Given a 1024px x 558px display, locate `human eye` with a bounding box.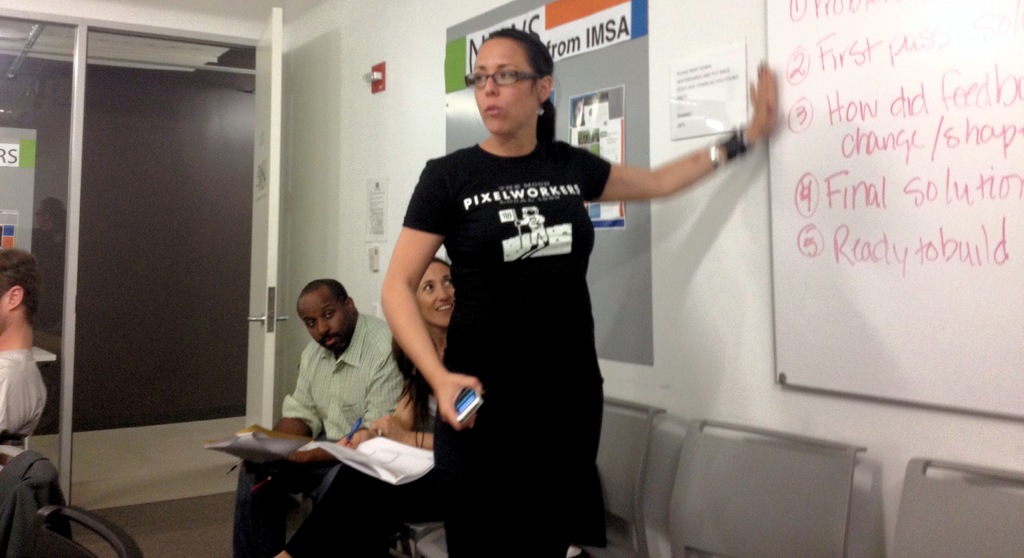
Located: <region>490, 67, 517, 85</region>.
